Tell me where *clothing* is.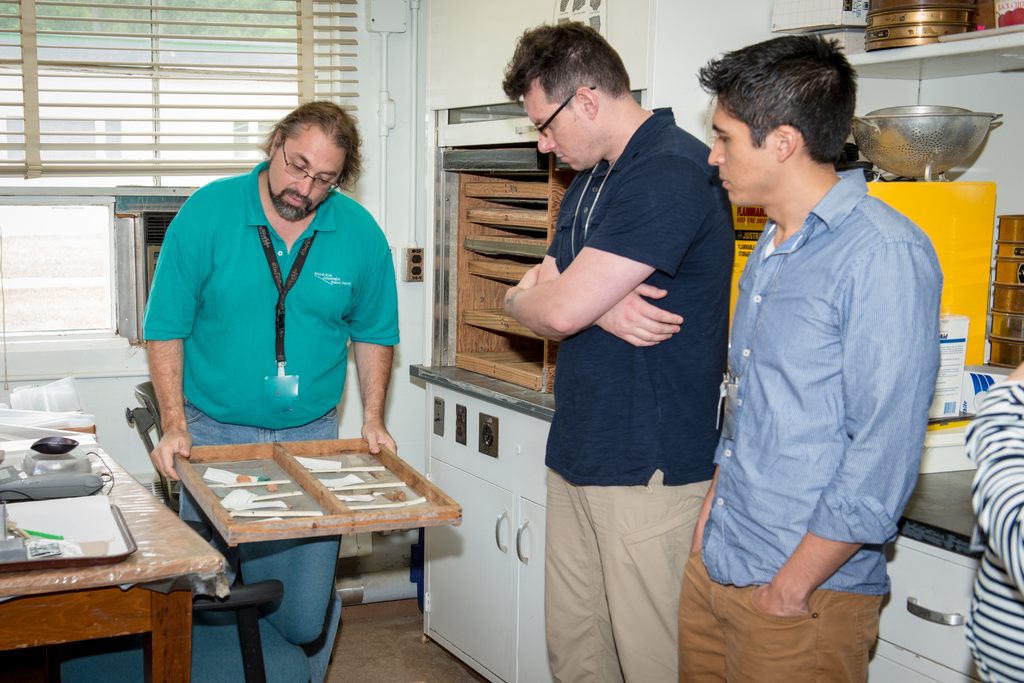
*clothing* is at [left=543, top=470, right=707, bottom=682].
